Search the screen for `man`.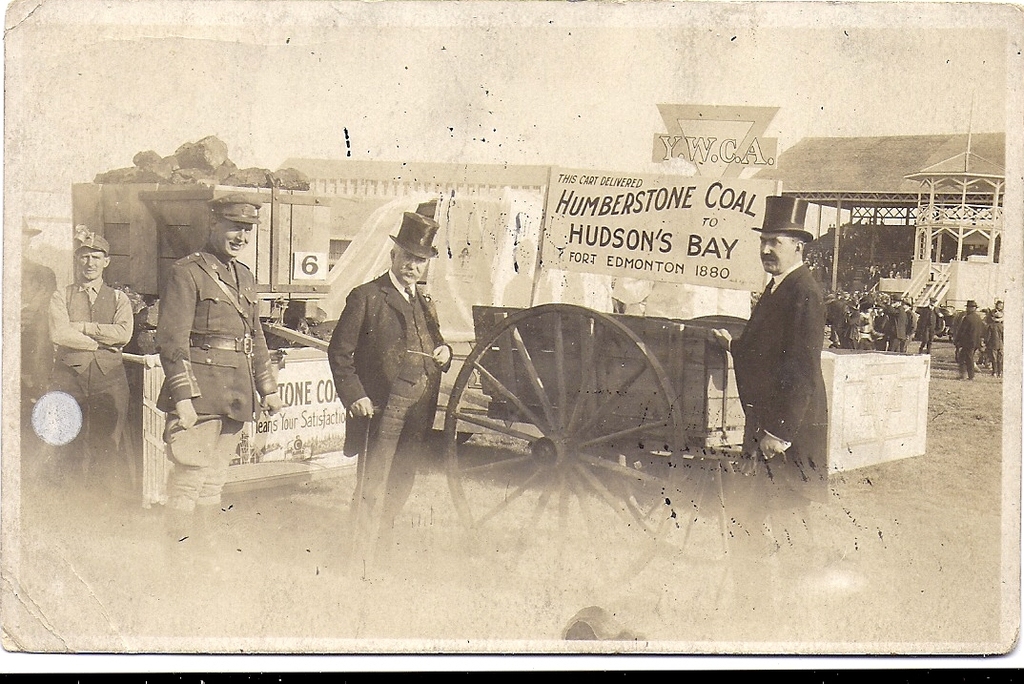
Found at (714, 189, 831, 501).
